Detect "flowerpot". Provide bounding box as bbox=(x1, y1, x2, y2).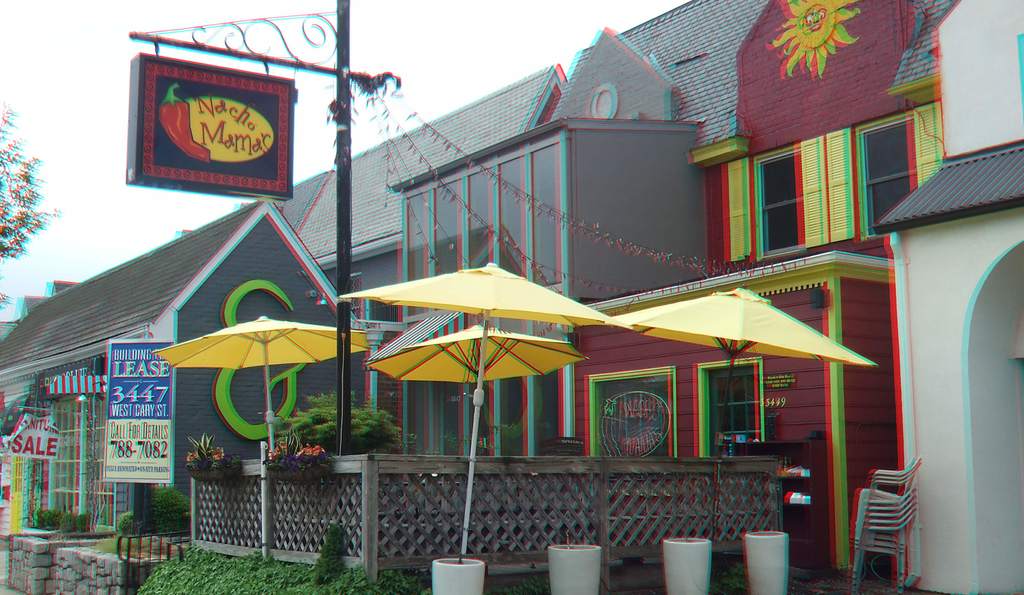
bbox=(742, 530, 787, 594).
